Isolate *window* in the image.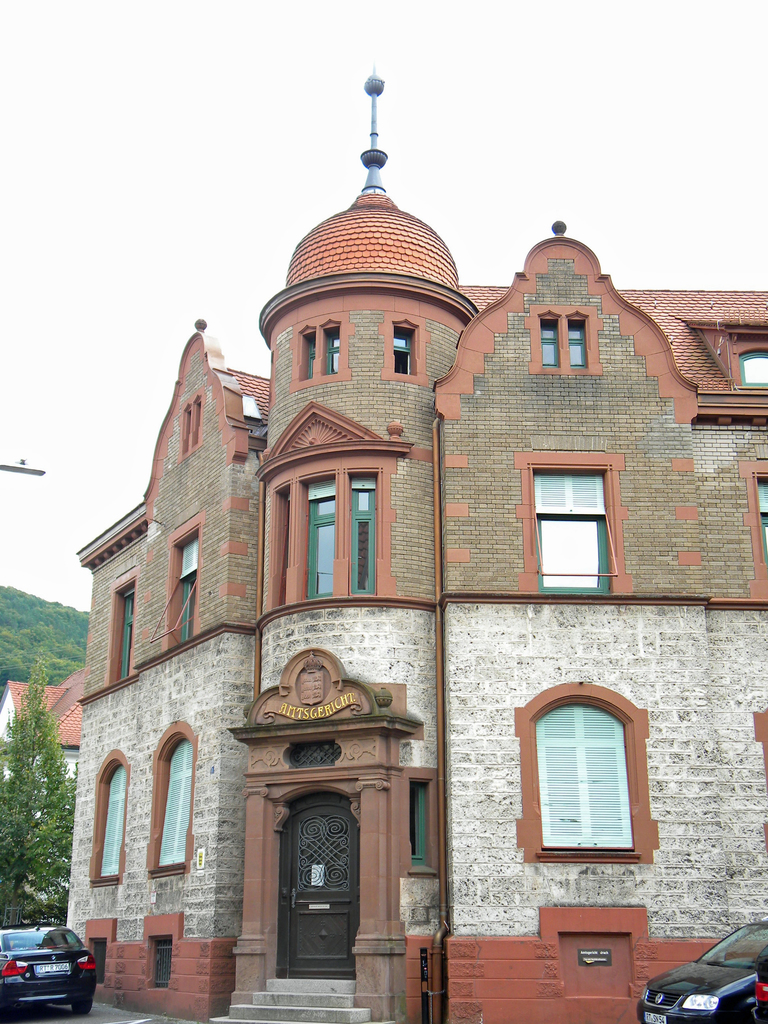
Isolated region: bbox=[568, 316, 589, 369].
